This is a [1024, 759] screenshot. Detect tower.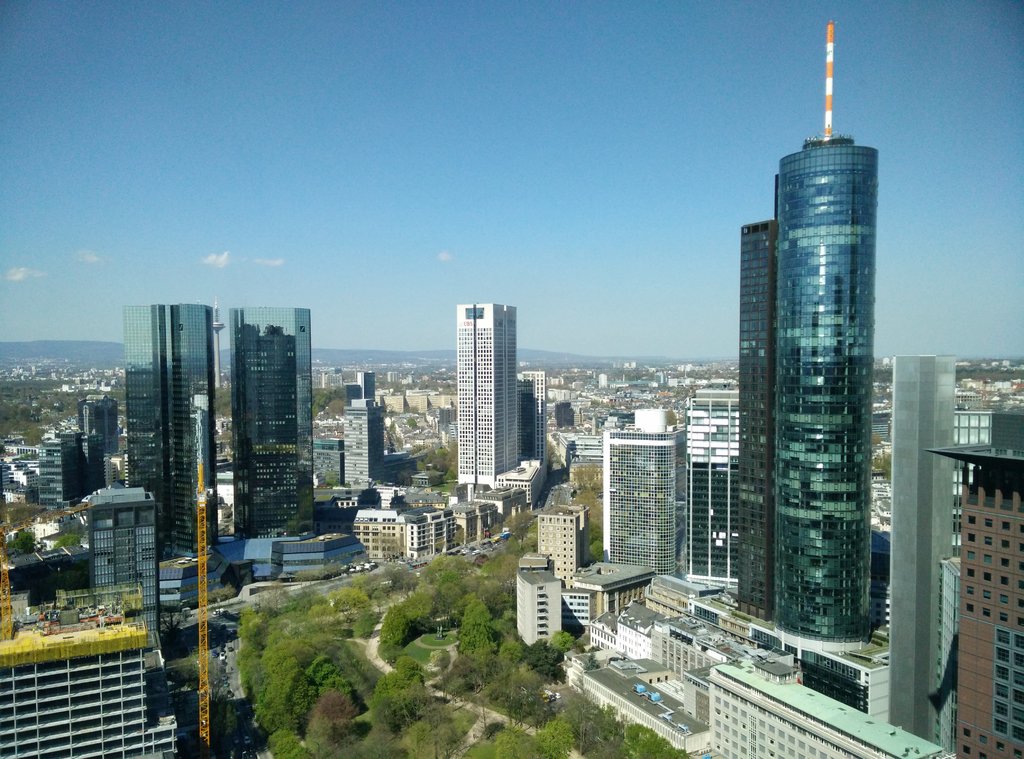
crop(118, 306, 225, 568).
